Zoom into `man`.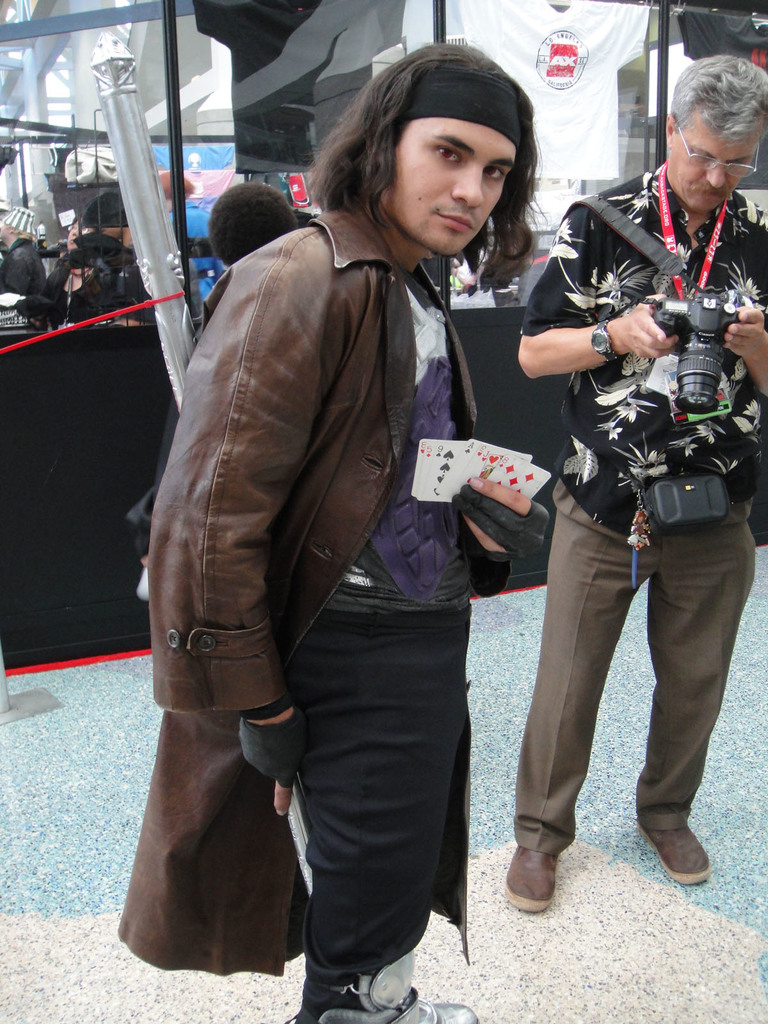
Zoom target: box=[119, 43, 552, 1023].
